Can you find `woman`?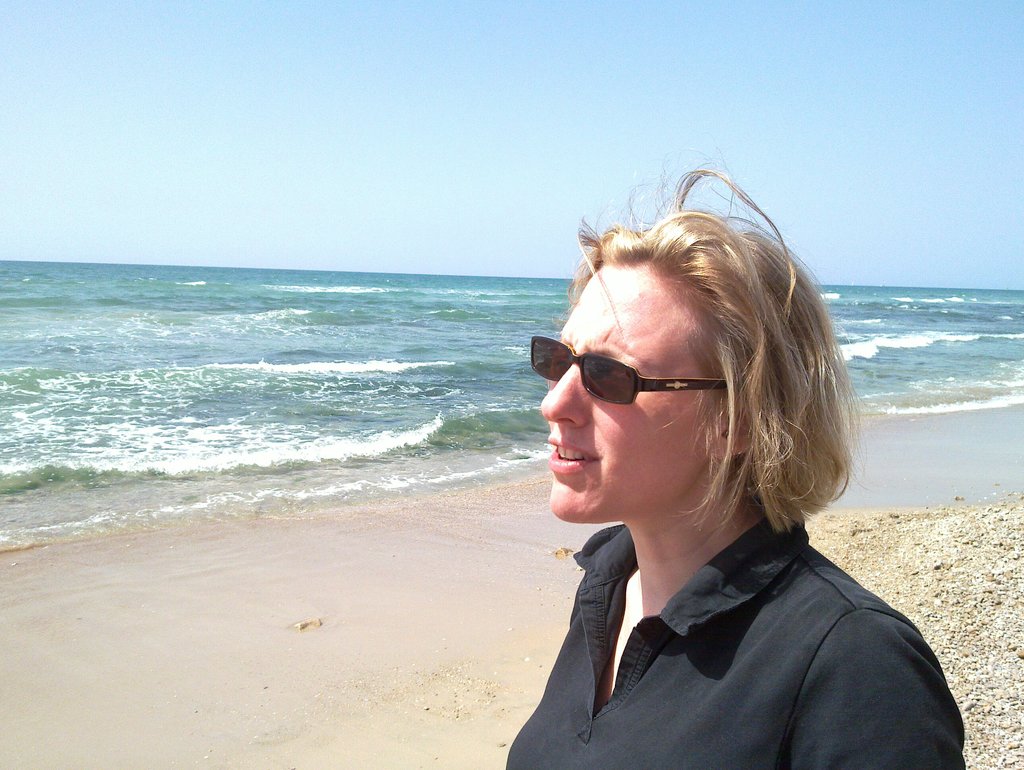
Yes, bounding box: (457, 187, 948, 769).
